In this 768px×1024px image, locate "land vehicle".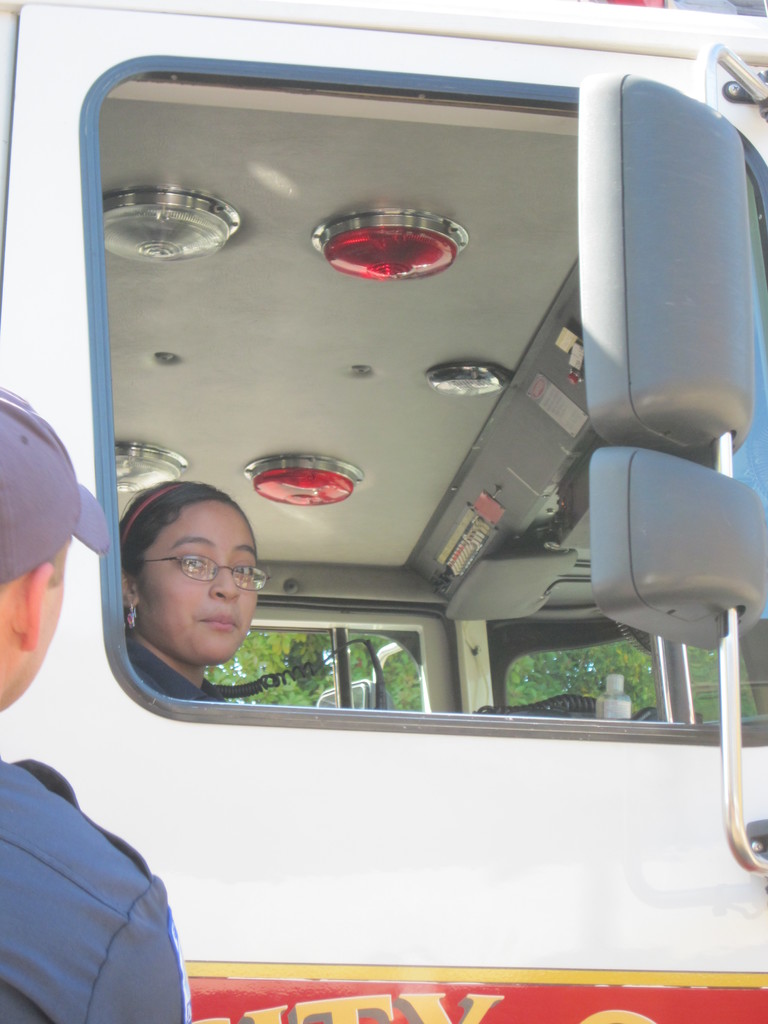
Bounding box: region(0, 0, 767, 979).
